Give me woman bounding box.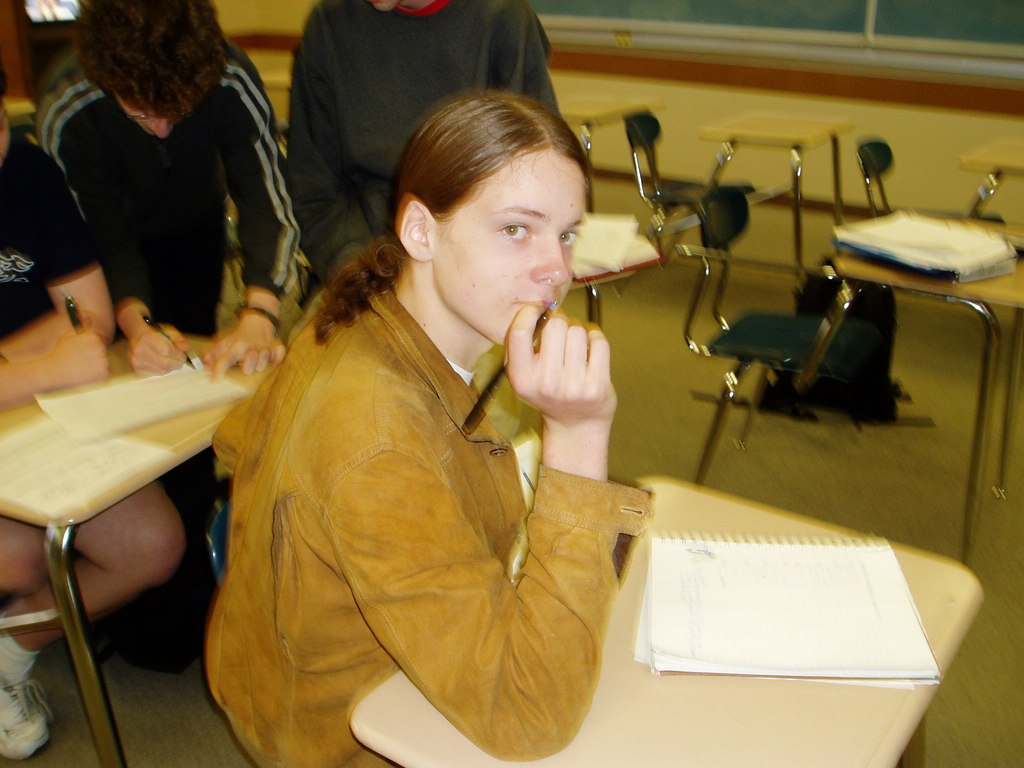
box(187, 71, 673, 765).
